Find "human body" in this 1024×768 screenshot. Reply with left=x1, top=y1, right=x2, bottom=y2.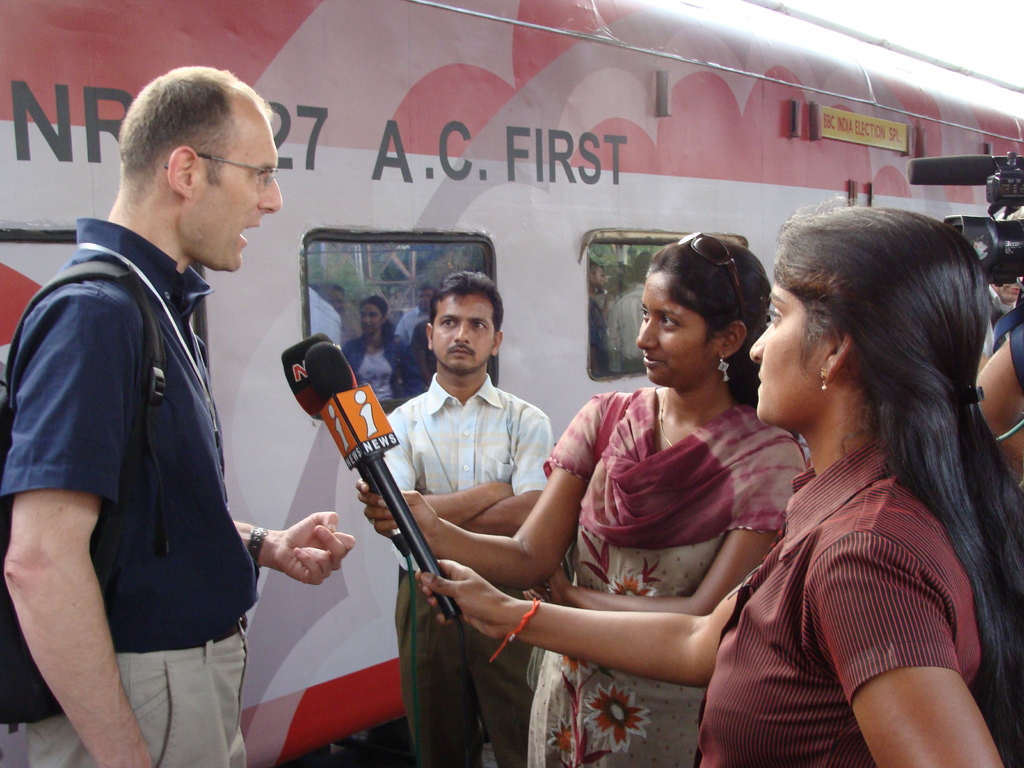
left=20, top=77, right=289, bottom=767.
